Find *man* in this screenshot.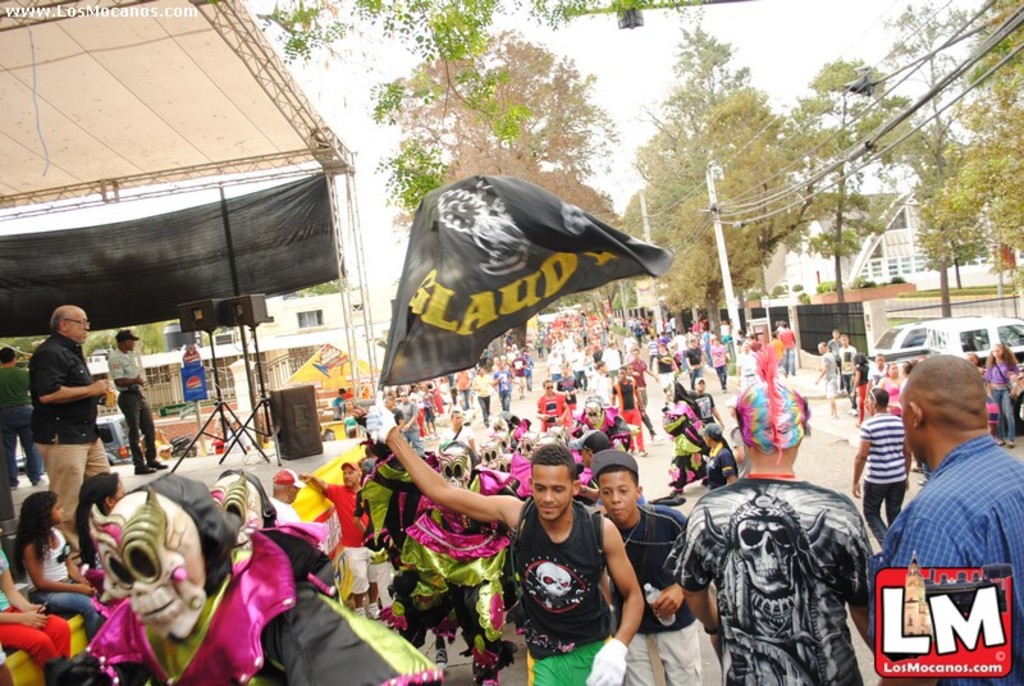
The bounding box for *man* is box=[662, 340, 882, 685].
